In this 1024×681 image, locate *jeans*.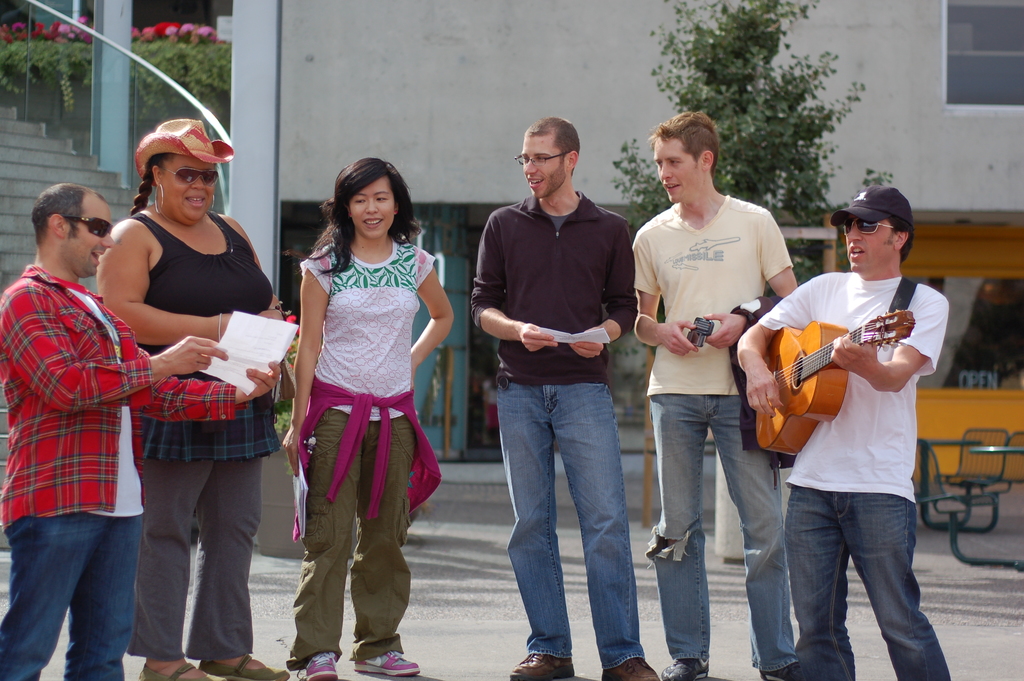
Bounding box: l=491, t=370, r=657, b=660.
